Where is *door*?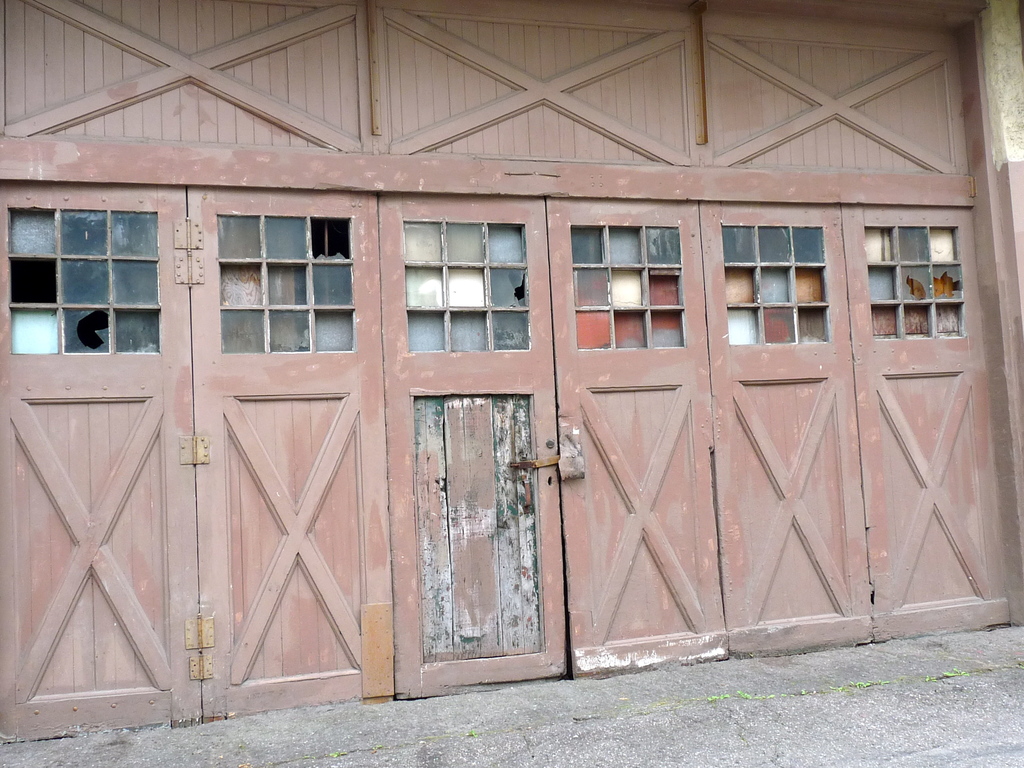
bbox=[386, 202, 563, 678].
